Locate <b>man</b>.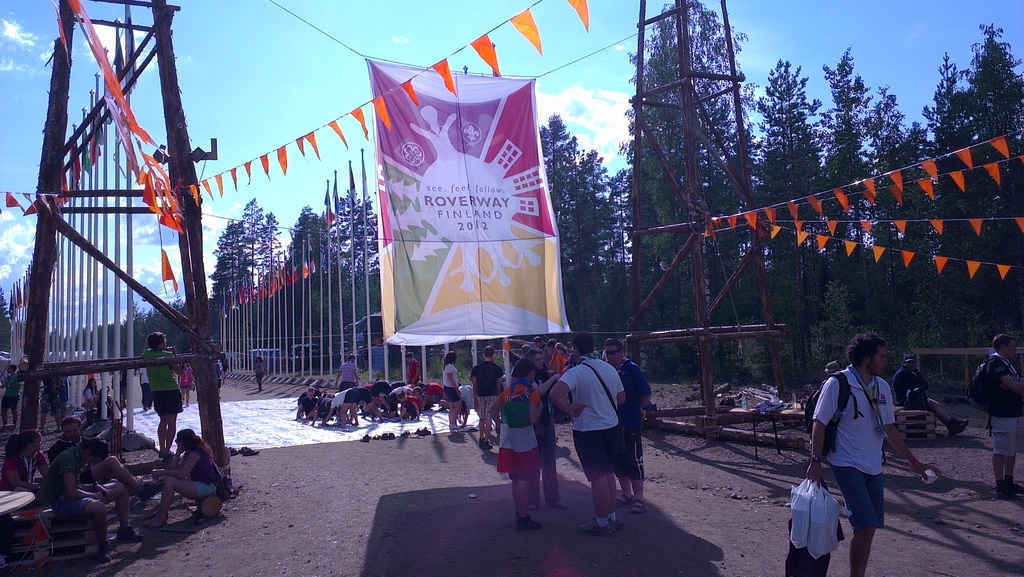
Bounding box: [left=547, top=333, right=626, bottom=536].
